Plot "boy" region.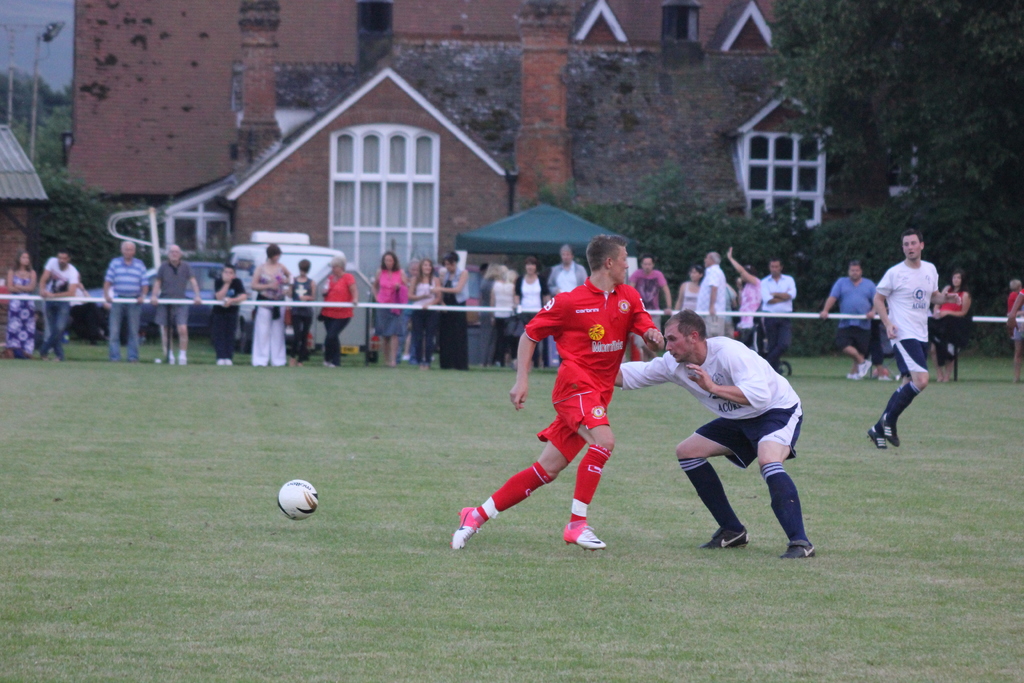
Plotted at left=448, top=229, right=663, bottom=553.
